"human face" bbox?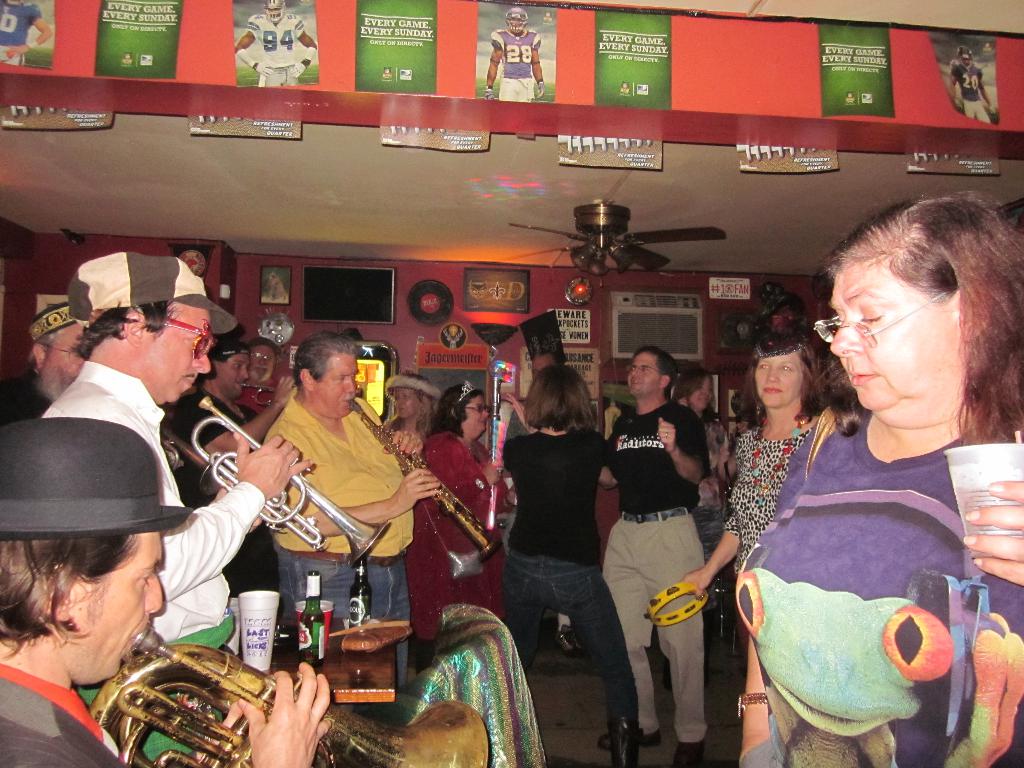
756/349/799/415
